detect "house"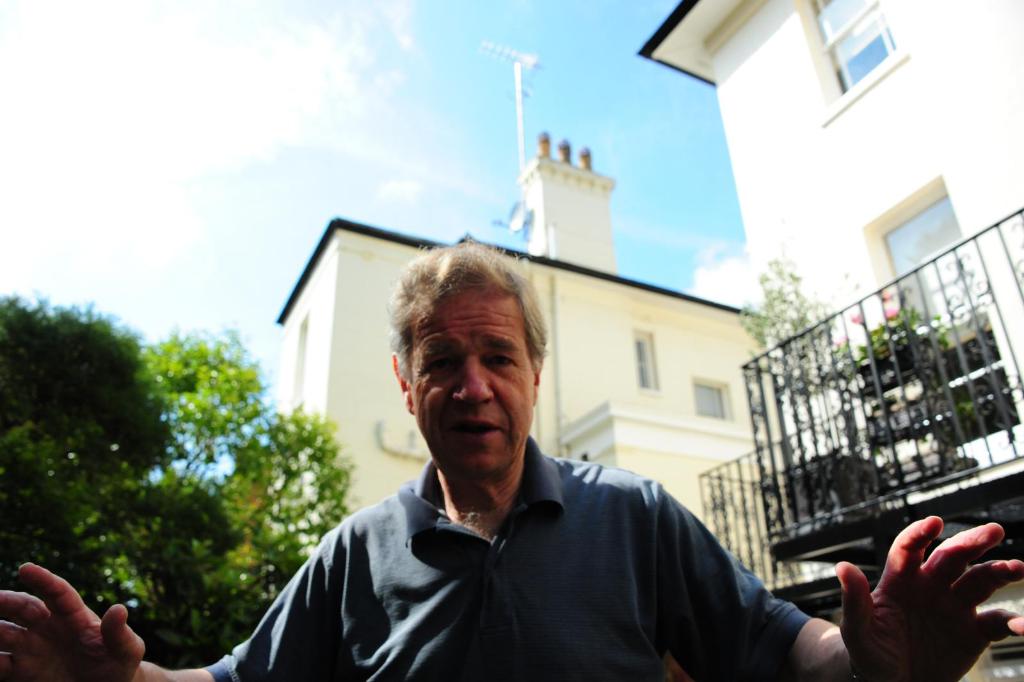
[620,0,1023,681]
